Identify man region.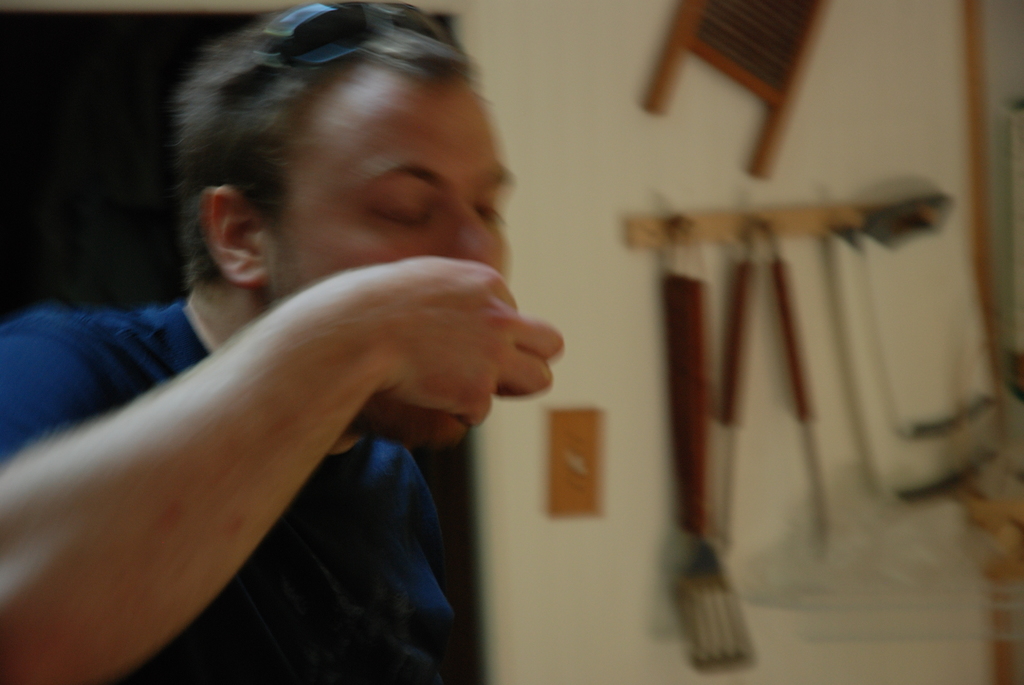
Region: crop(0, 0, 566, 684).
